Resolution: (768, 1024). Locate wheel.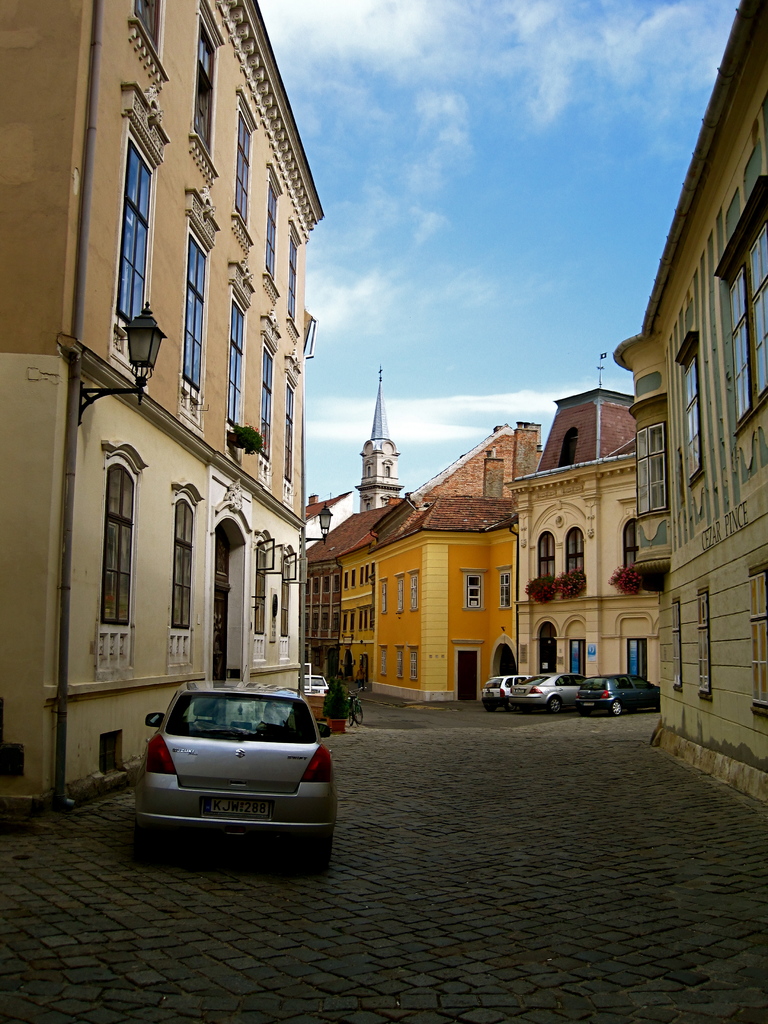
<region>609, 700, 623, 714</region>.
